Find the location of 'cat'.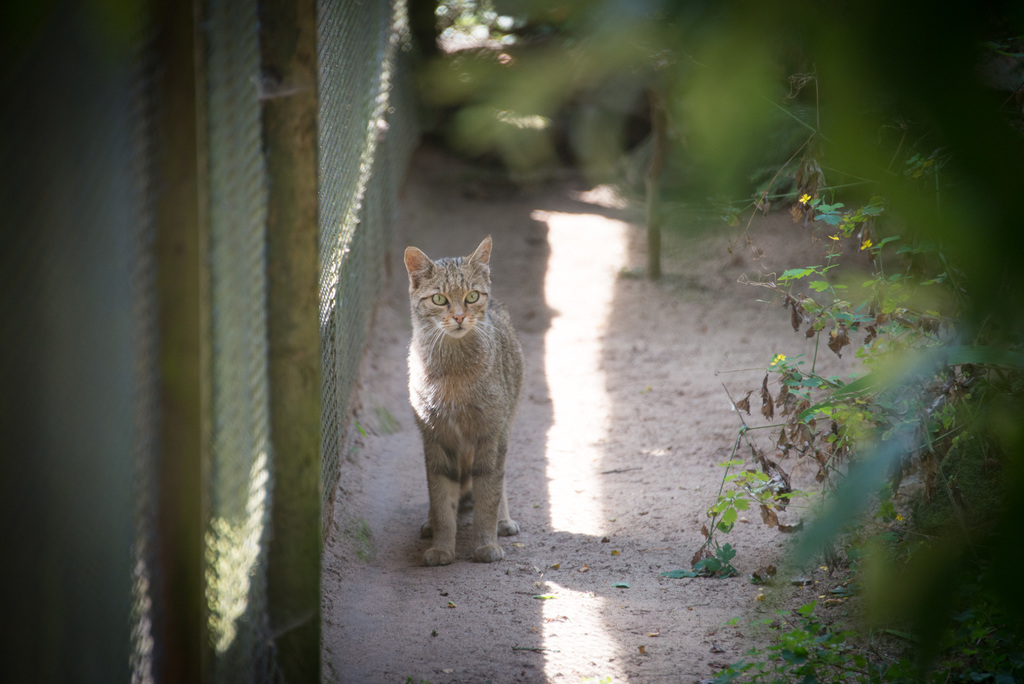
Location: (401, 236, 519, 566).
